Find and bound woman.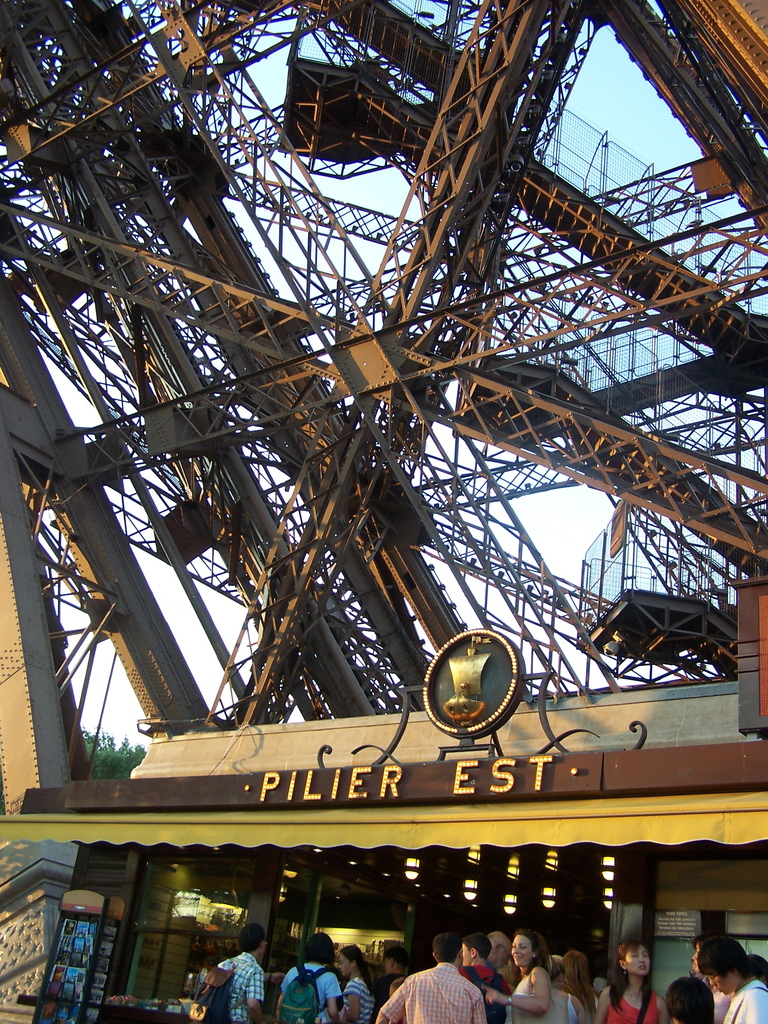
Bound: <region>337, 945, 373, 1023</region>.
